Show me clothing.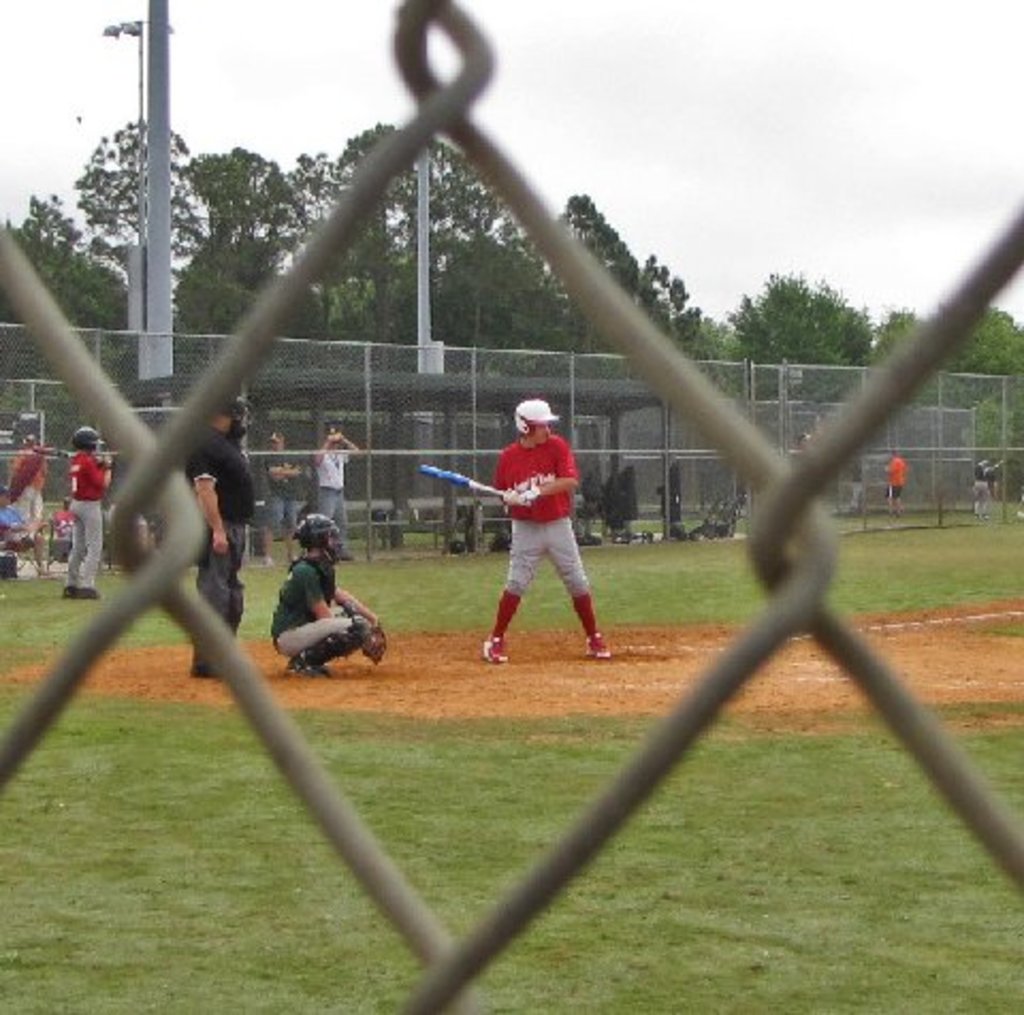
clothing is here: x1=254, y1=559, x2=346, y2=648.
